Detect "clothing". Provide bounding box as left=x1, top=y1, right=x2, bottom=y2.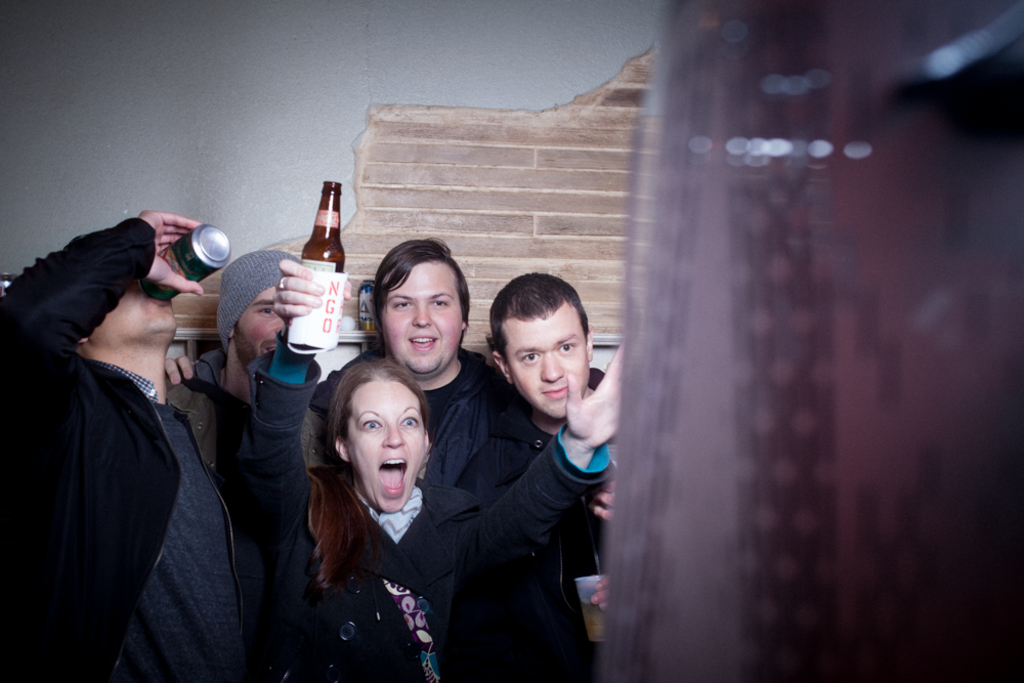
left=0, top=216, right=280, bottom=682.
